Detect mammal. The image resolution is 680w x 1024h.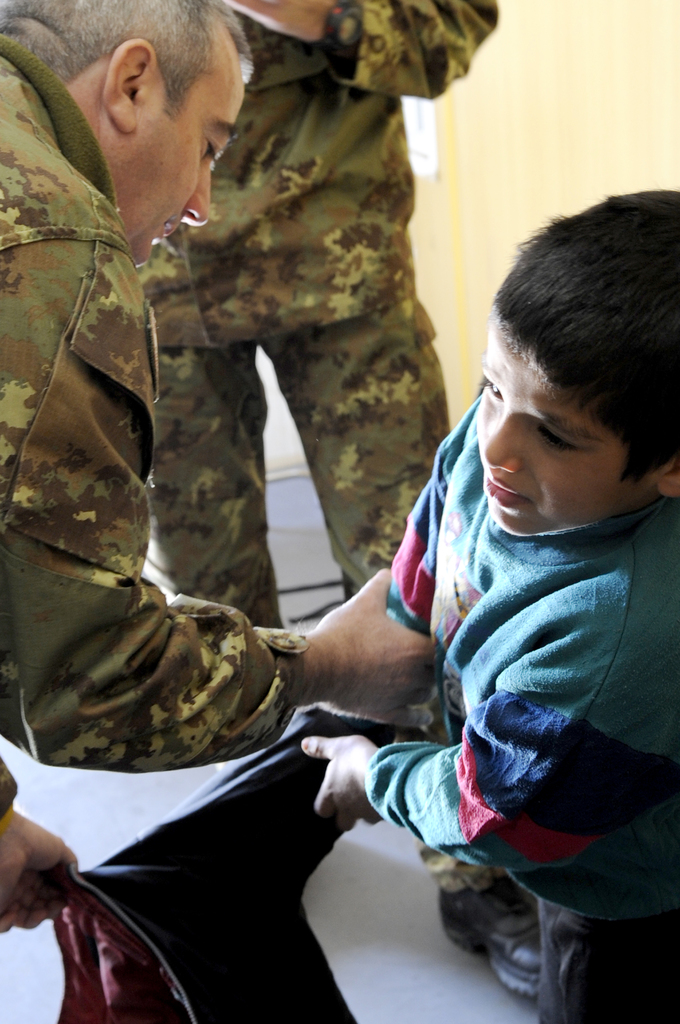
detection(292, 195, 679, 1003).
